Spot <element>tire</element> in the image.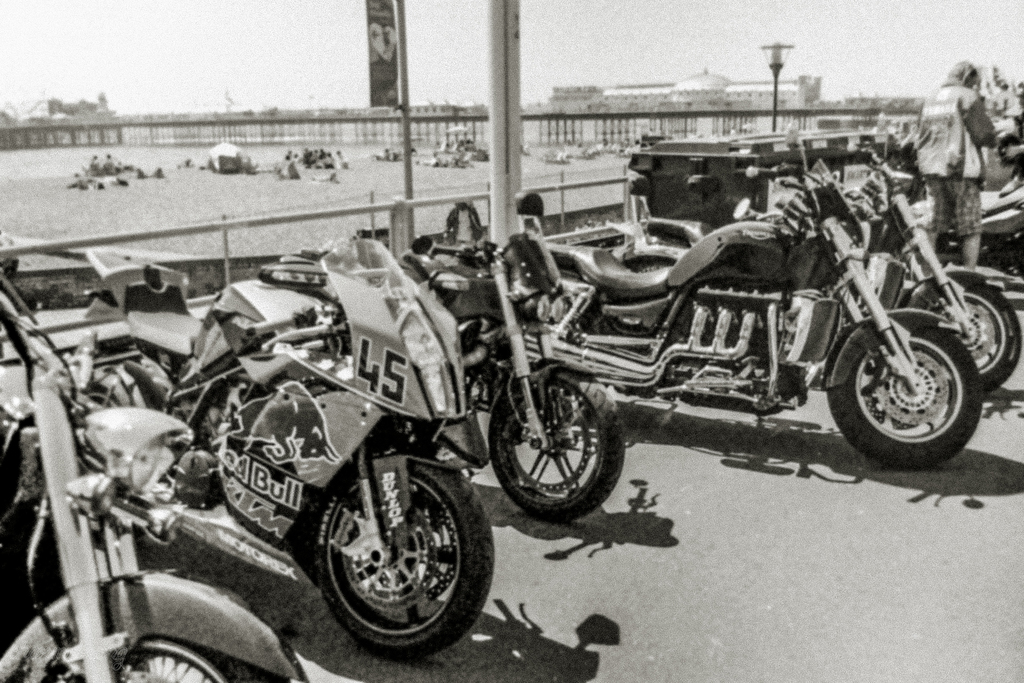
<element>tire</element> found at region(301, 443, 482, 658).
